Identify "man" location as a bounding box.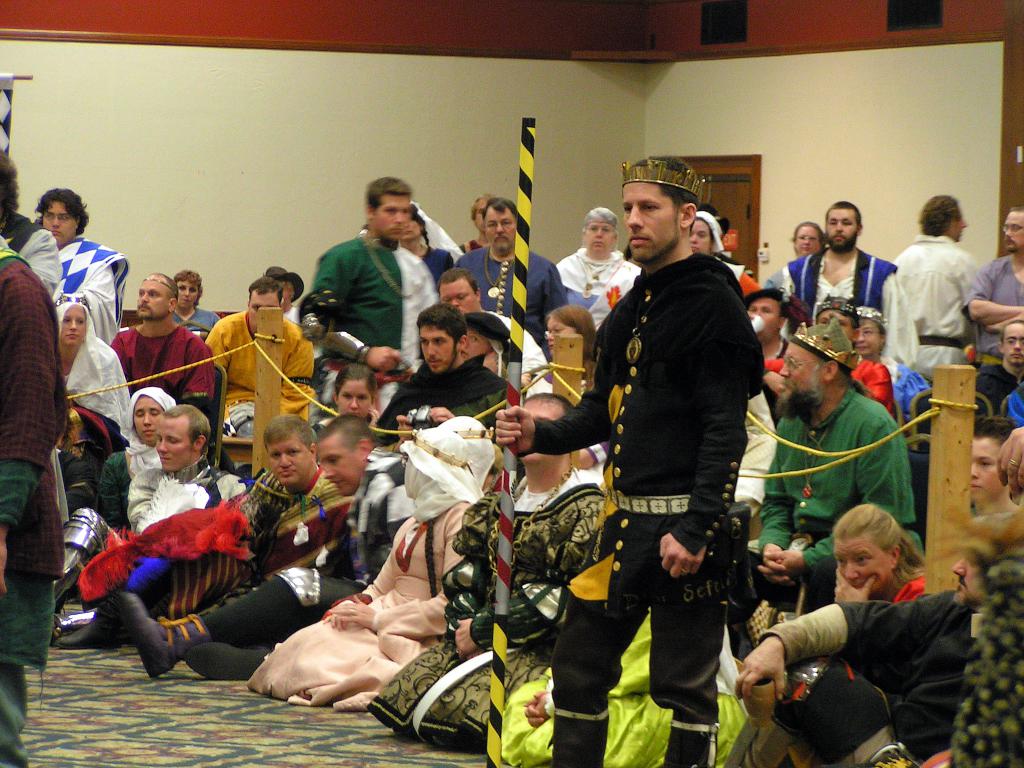
[left=442, top=268, right=545, bottom=369].
